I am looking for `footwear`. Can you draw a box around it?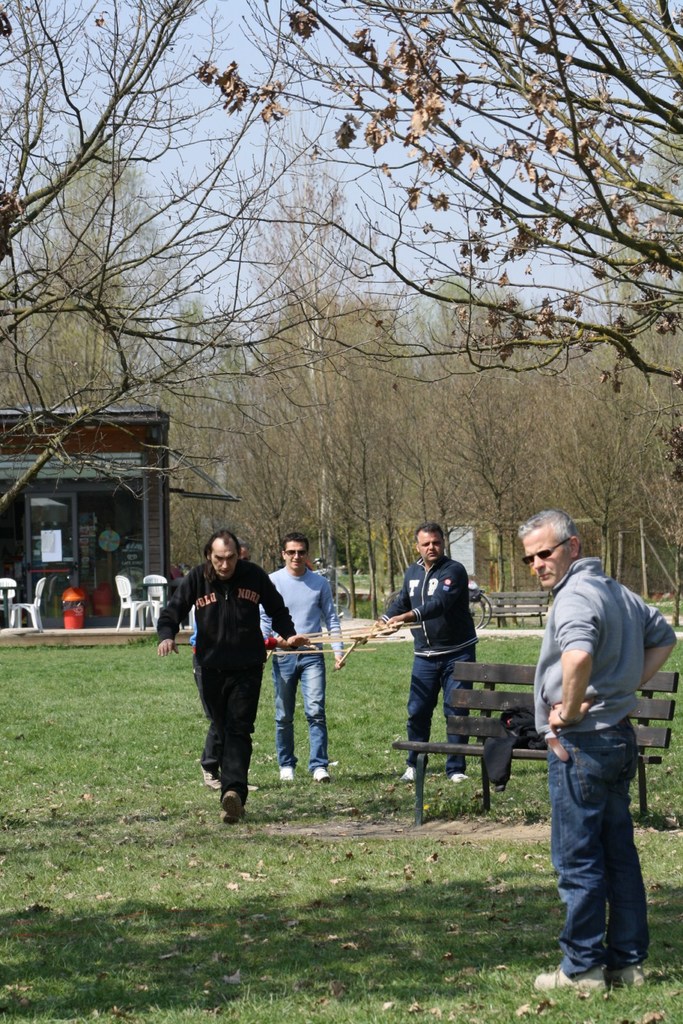
Sure, the bounding box is (left=448, top=772, right=467, bottom=784).
